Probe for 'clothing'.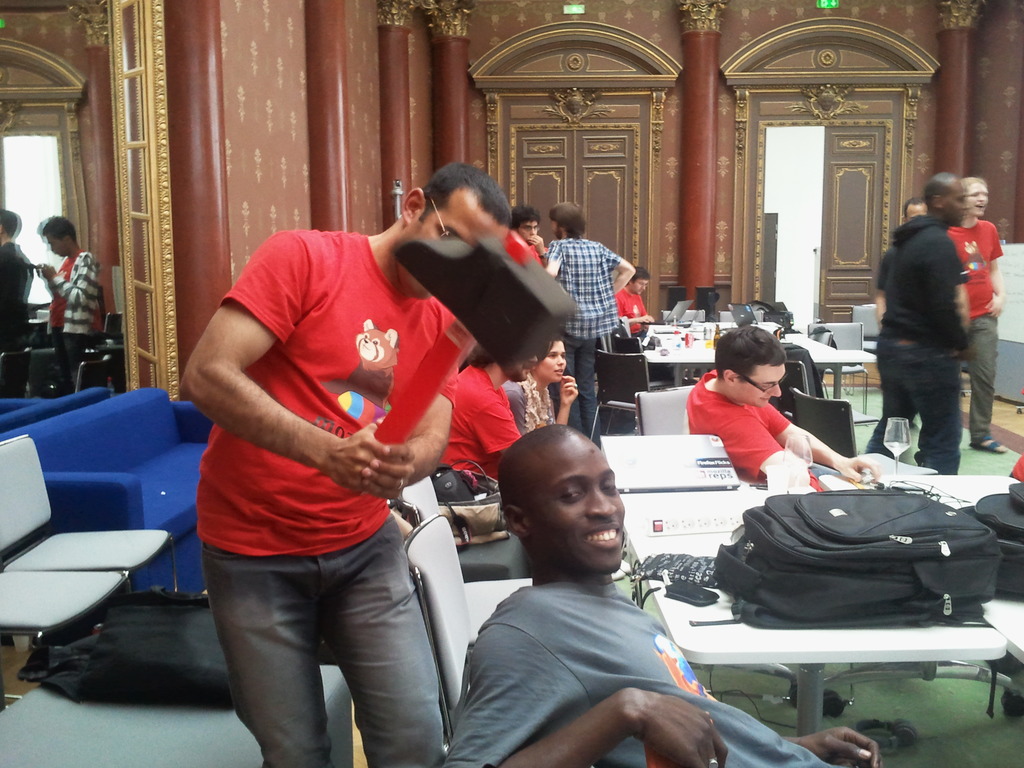
Probe result: [443, 578, 847, 767].
